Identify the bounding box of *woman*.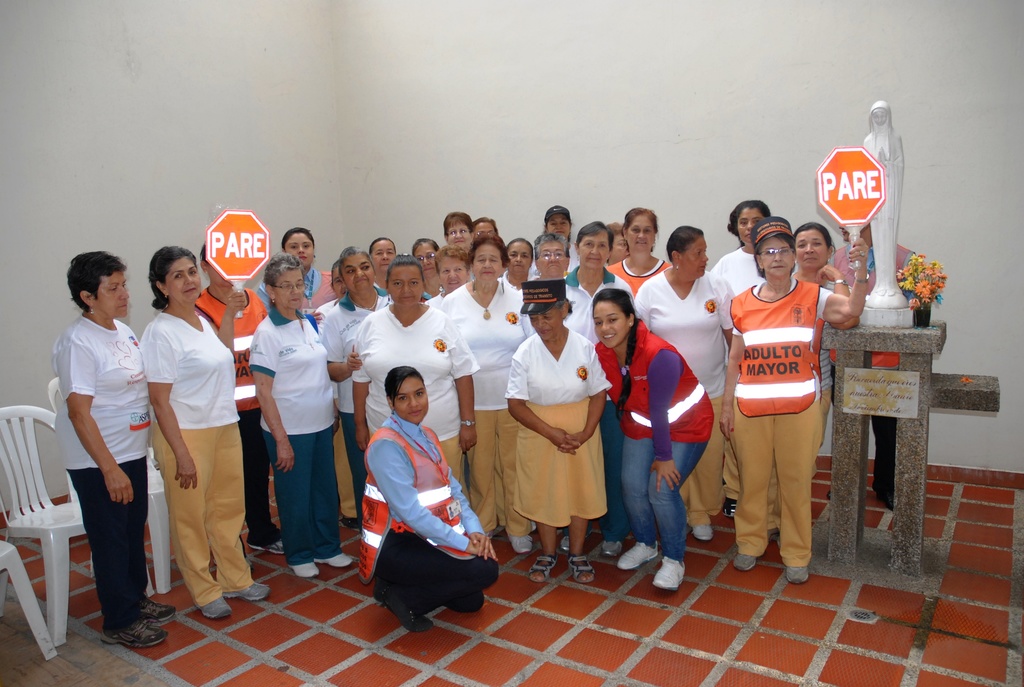
Rect(246, 257, 348, 587).
